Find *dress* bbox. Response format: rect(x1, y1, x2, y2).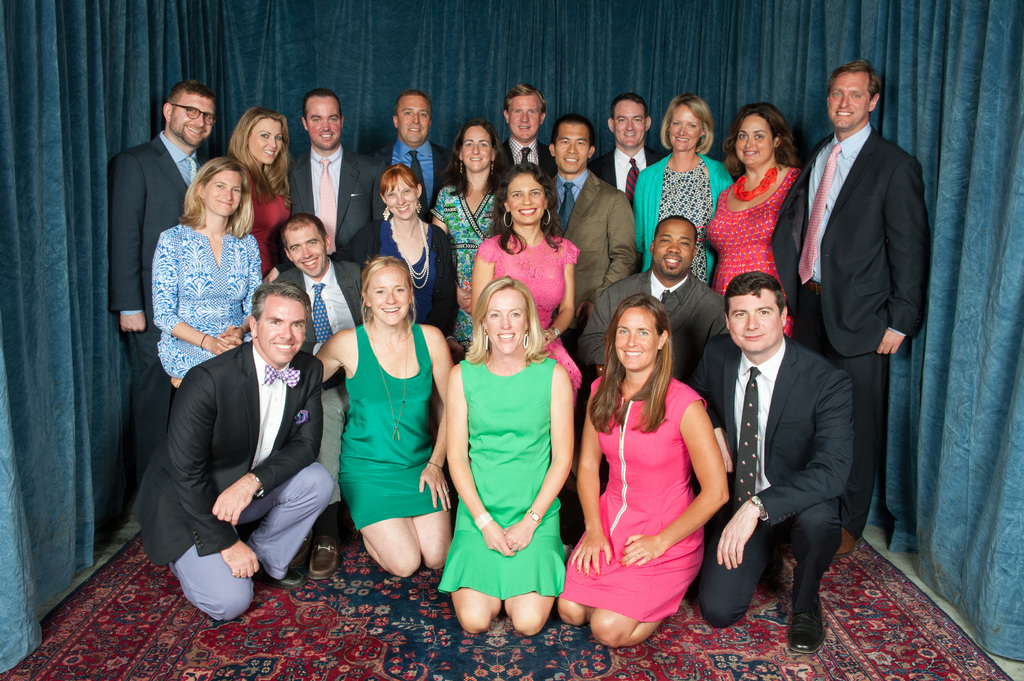
rect(707, 152, 813, 330).
